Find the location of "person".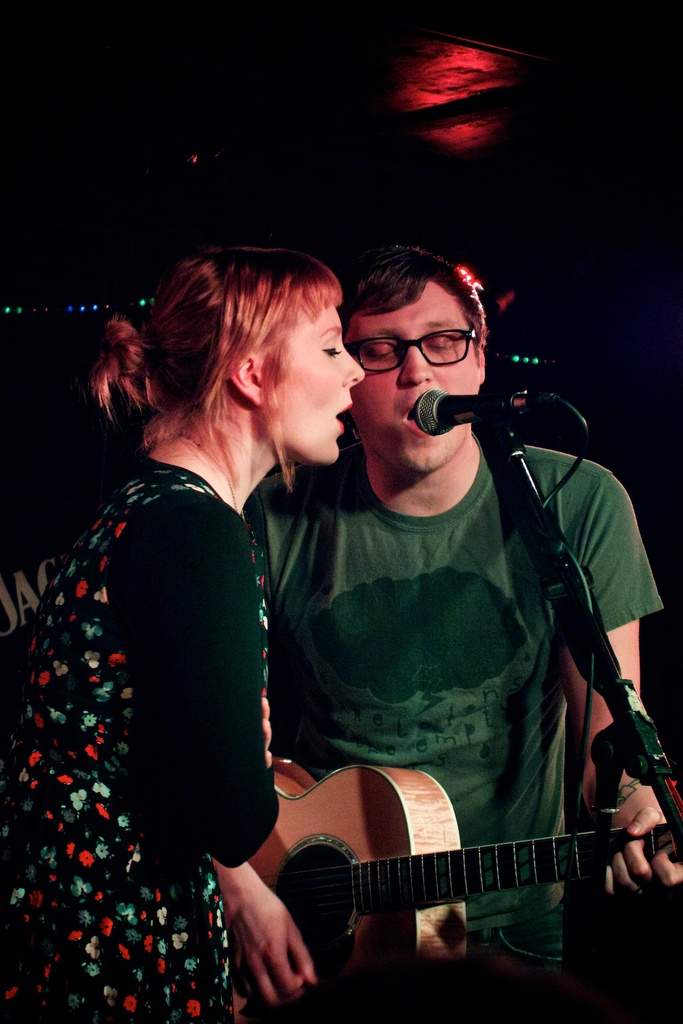
Location: [0, 246, 363, 1023].
